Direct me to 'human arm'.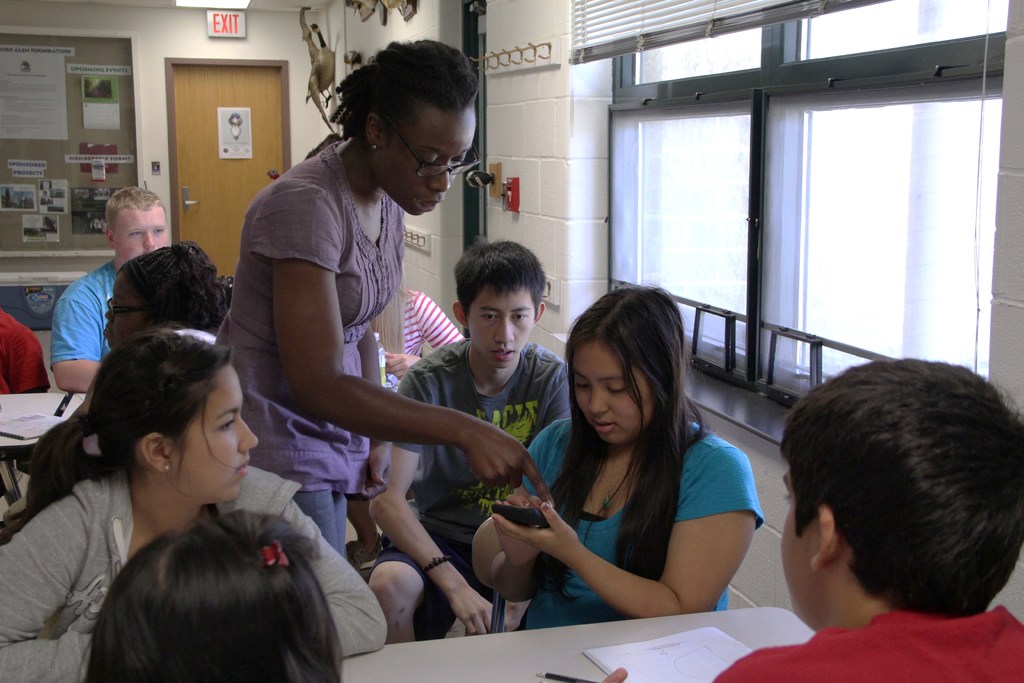
Direction: (281, 477, 394, 682).
